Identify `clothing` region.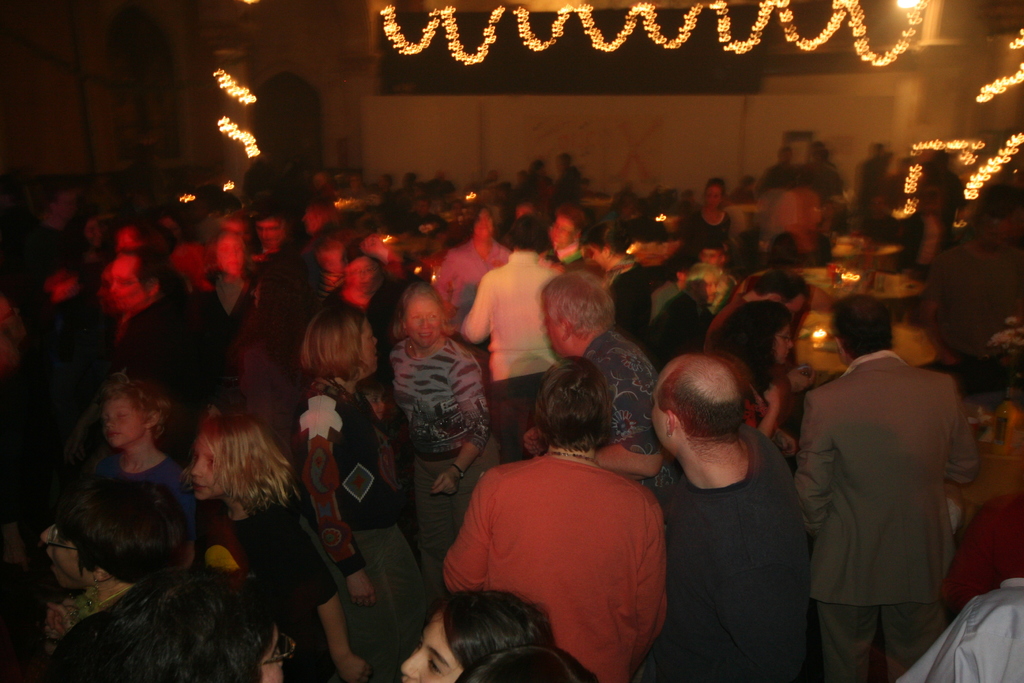
Region: region(220, 494, 342, 682).
